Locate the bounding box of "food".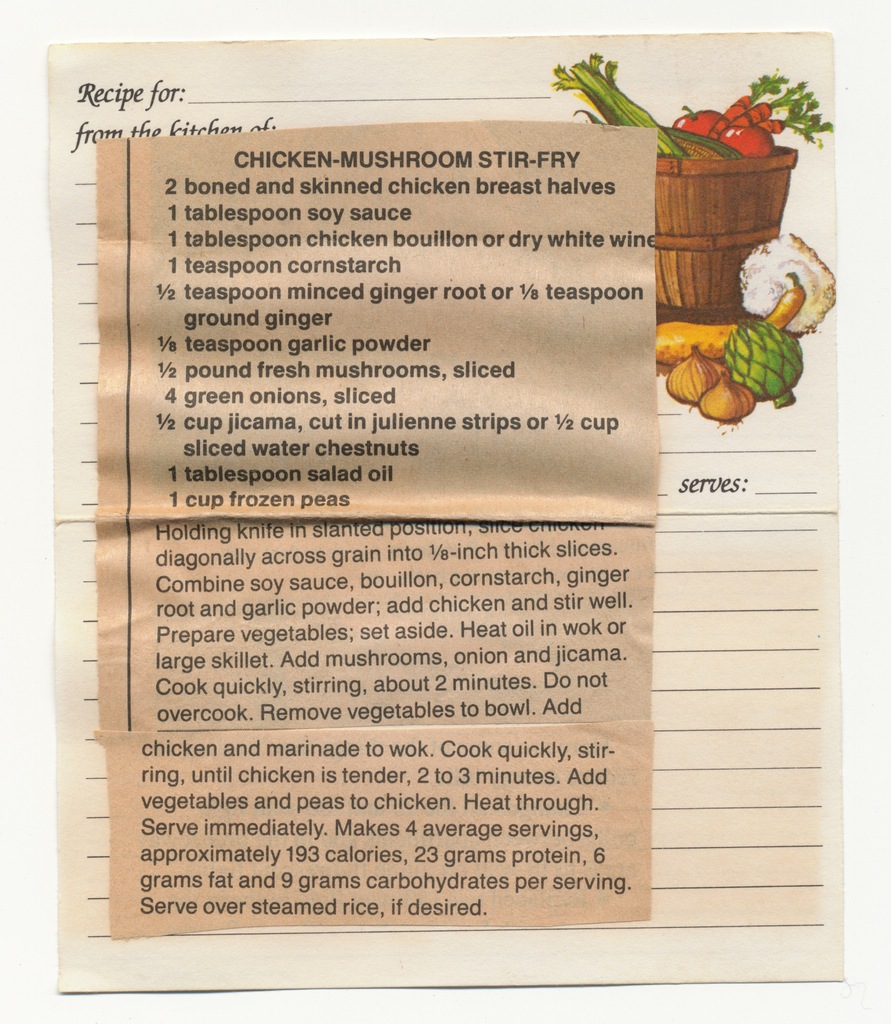
Bounding box: detection(731, 326, 802, 408).
